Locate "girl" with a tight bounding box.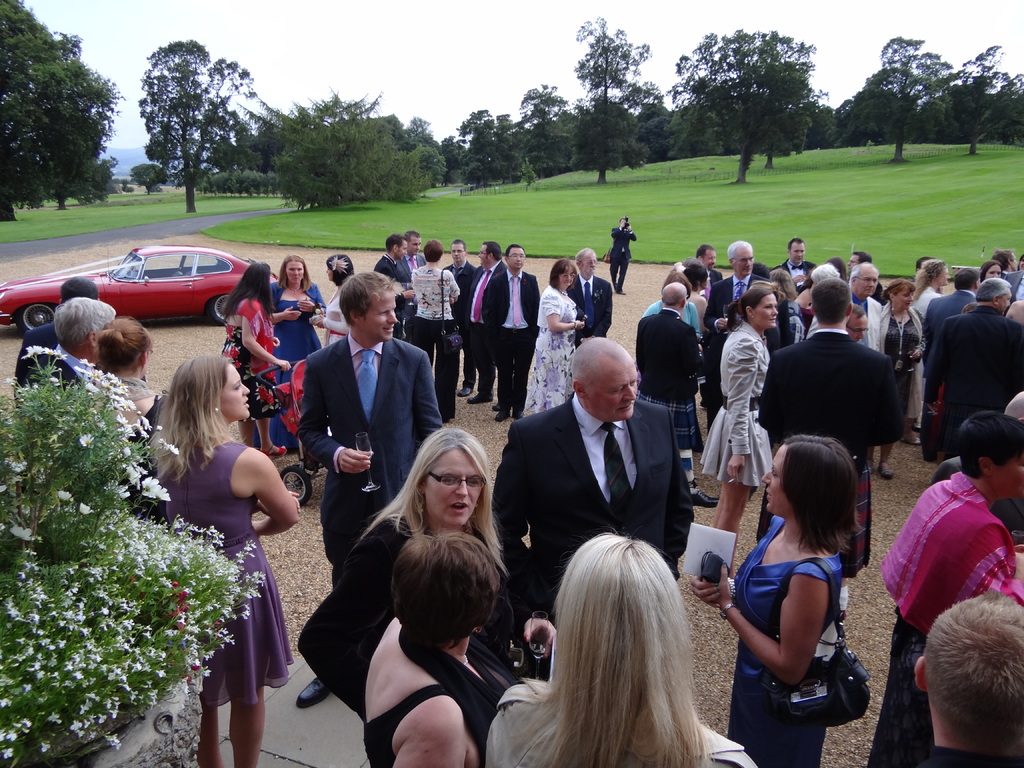
710:284:771:532.
